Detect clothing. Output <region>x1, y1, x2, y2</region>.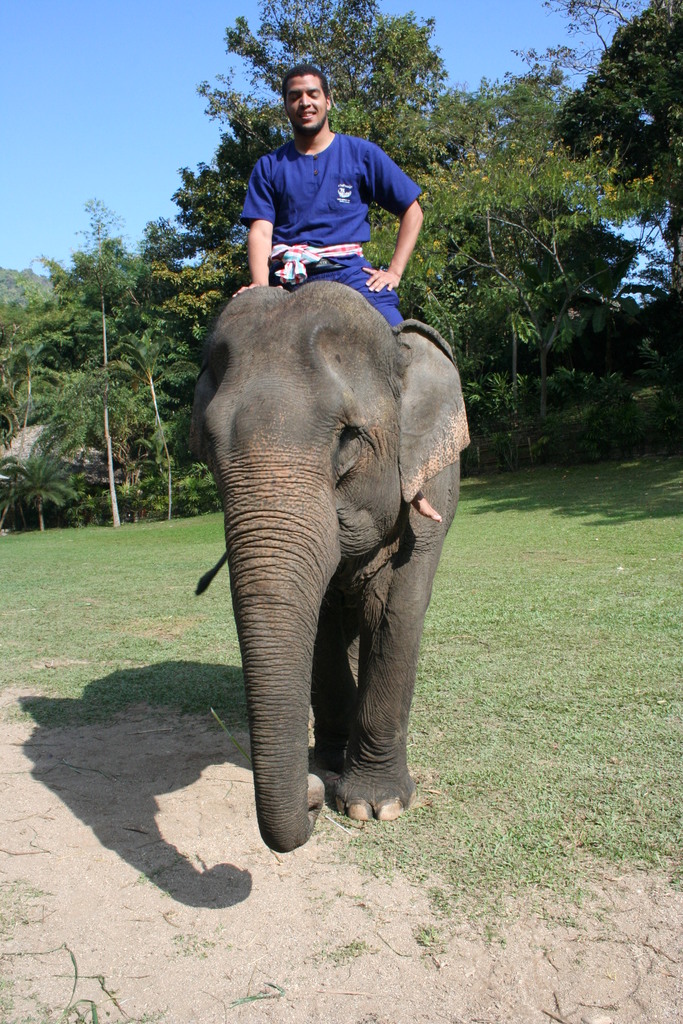
<region>274, 95, 424, 301</region>.
